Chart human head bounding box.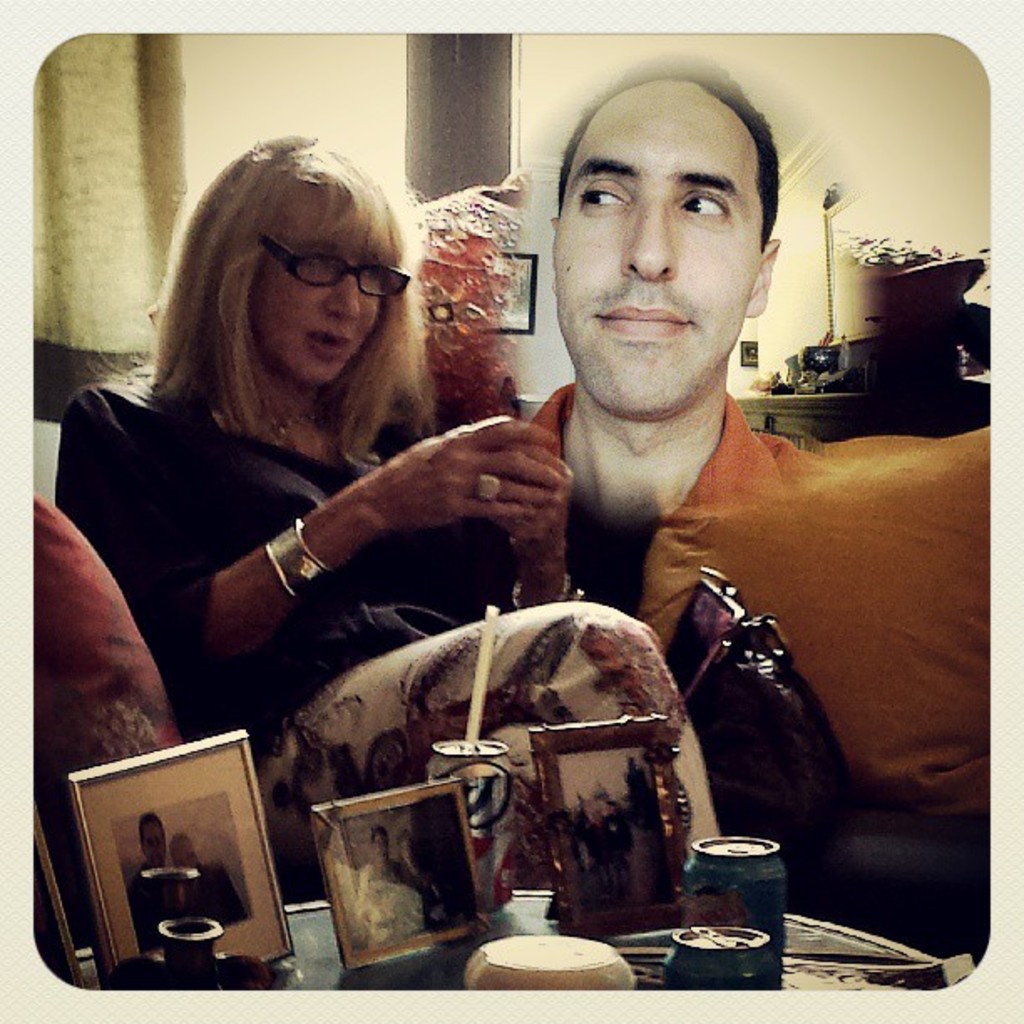
Charted: bbox=[171, 139, 410, 392].
